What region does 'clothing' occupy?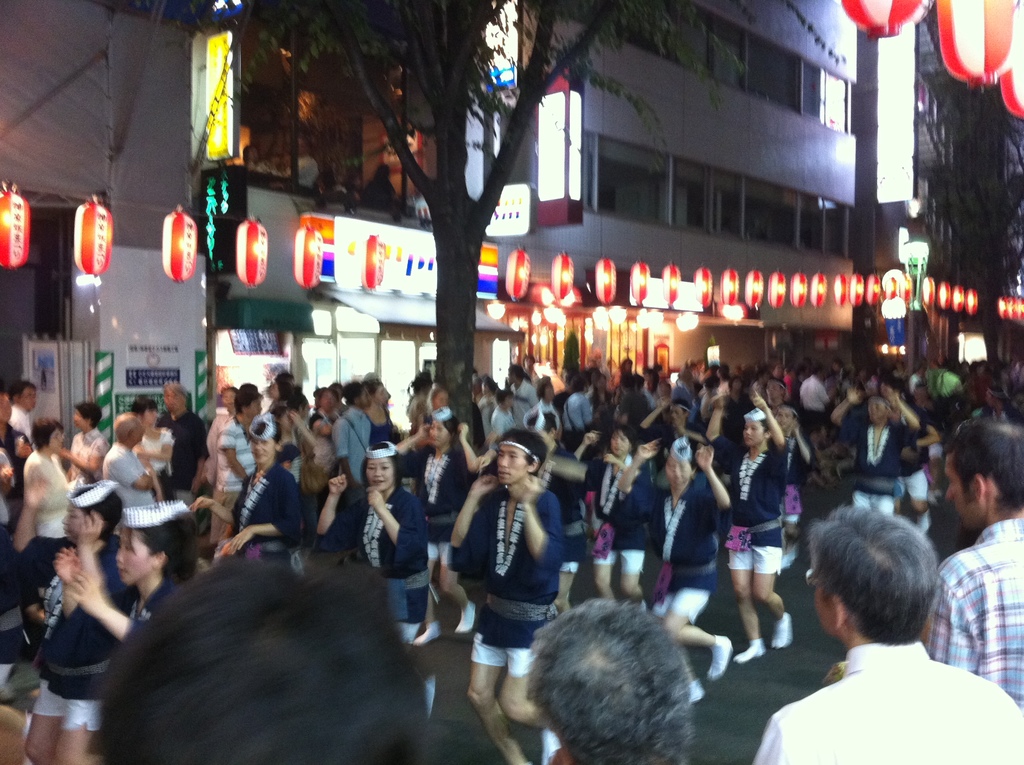
(321,476,435,640).
